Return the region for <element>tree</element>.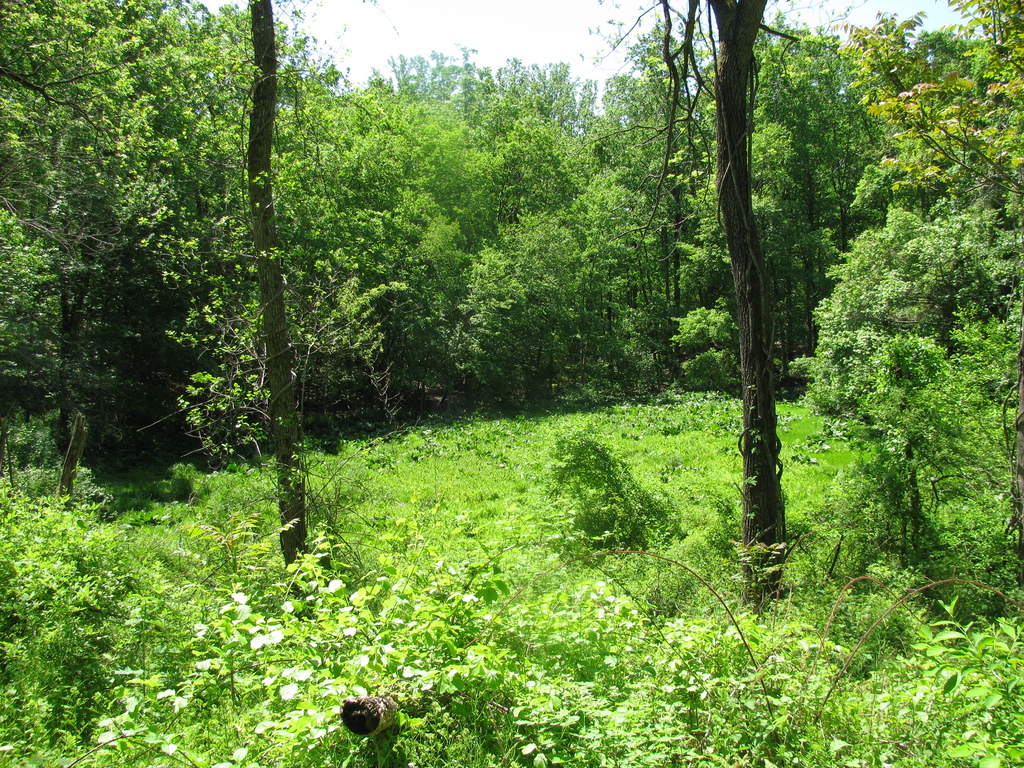
bbox=(611, 0, 783, 611).
